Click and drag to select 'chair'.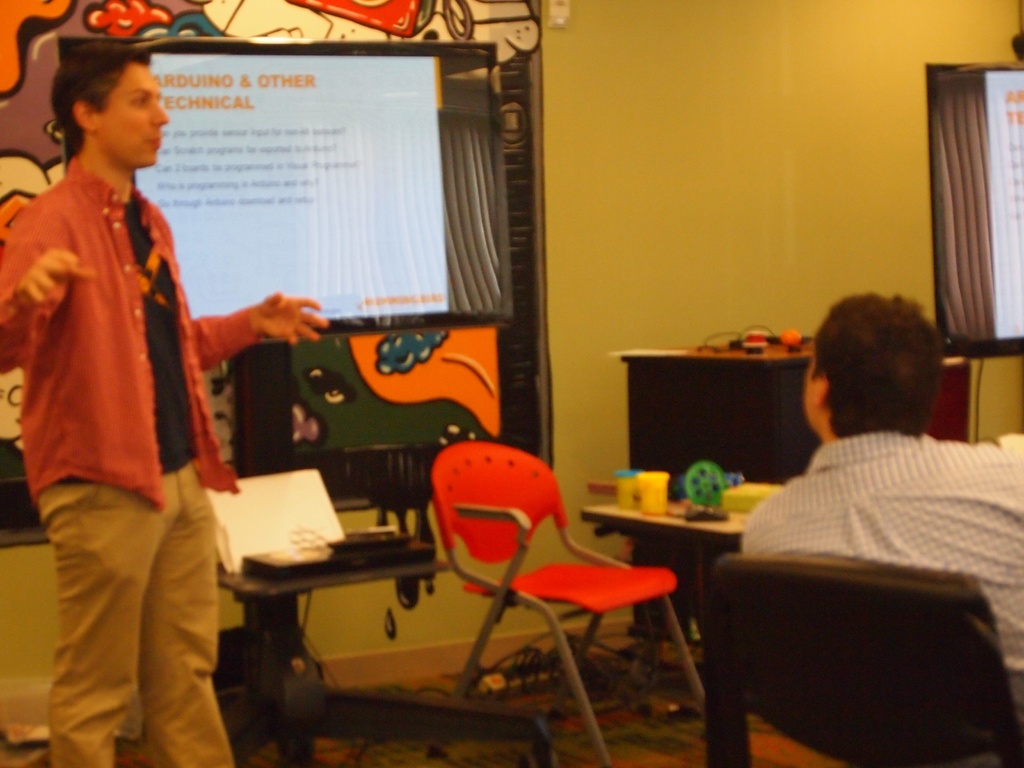
Selection: locate(705, 552, 1023, 767).
